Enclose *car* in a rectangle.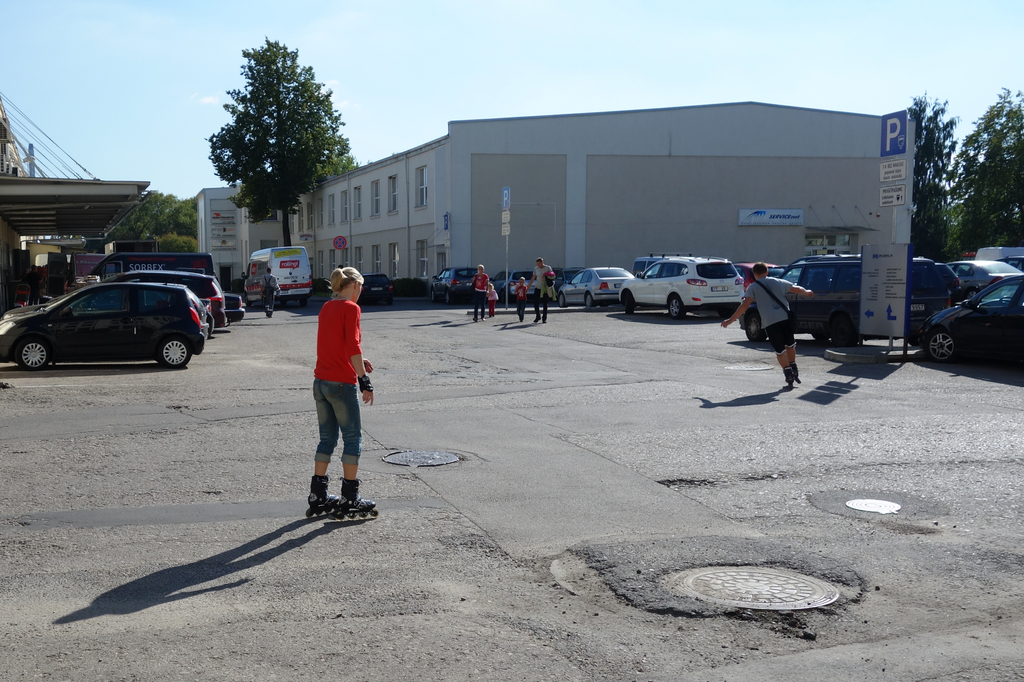
[x1=0, y1=276, x2=212, y2=369].
